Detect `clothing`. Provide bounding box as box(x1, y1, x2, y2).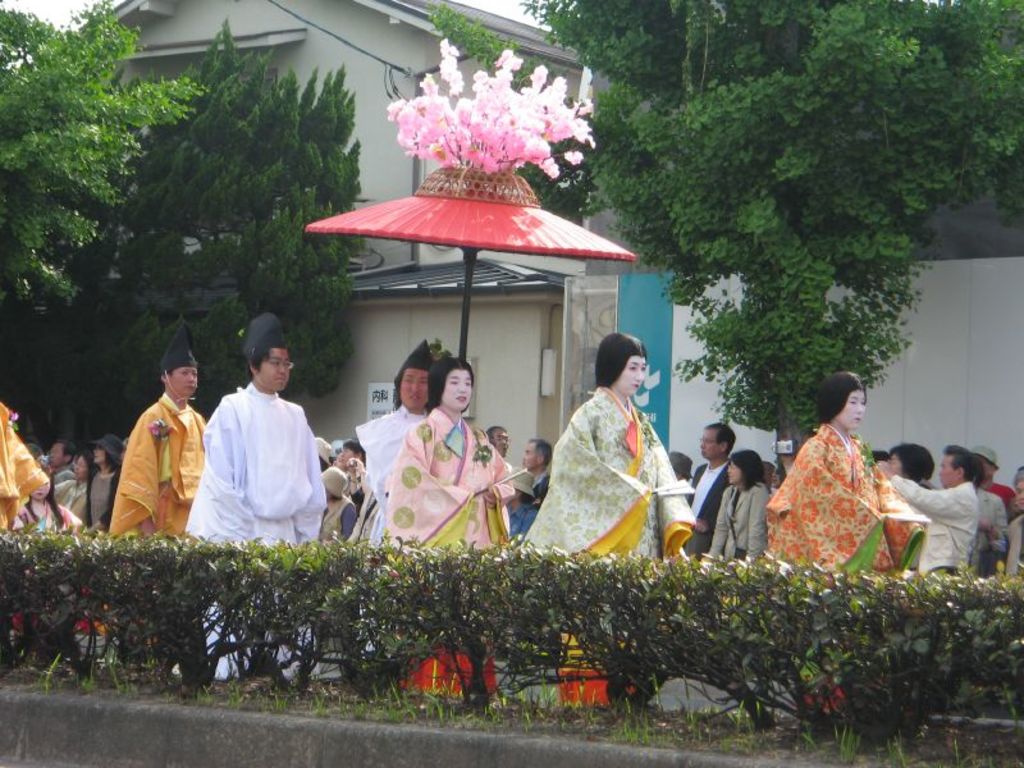
box(980, 484, 1010, 543).
